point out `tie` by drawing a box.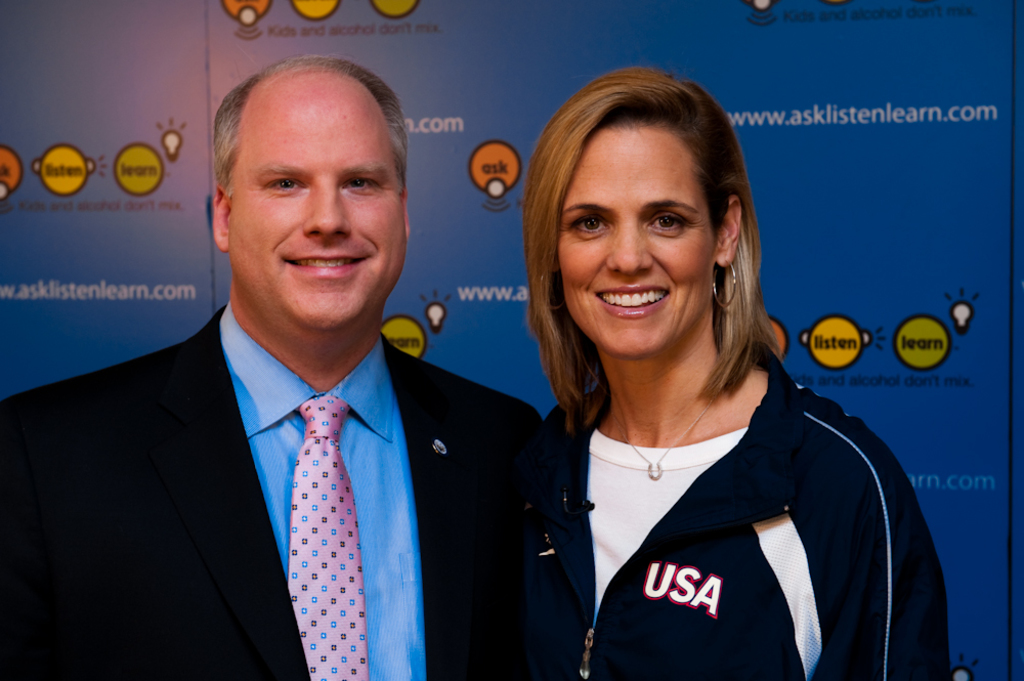
l=296, t=397, r=366, b=680.
